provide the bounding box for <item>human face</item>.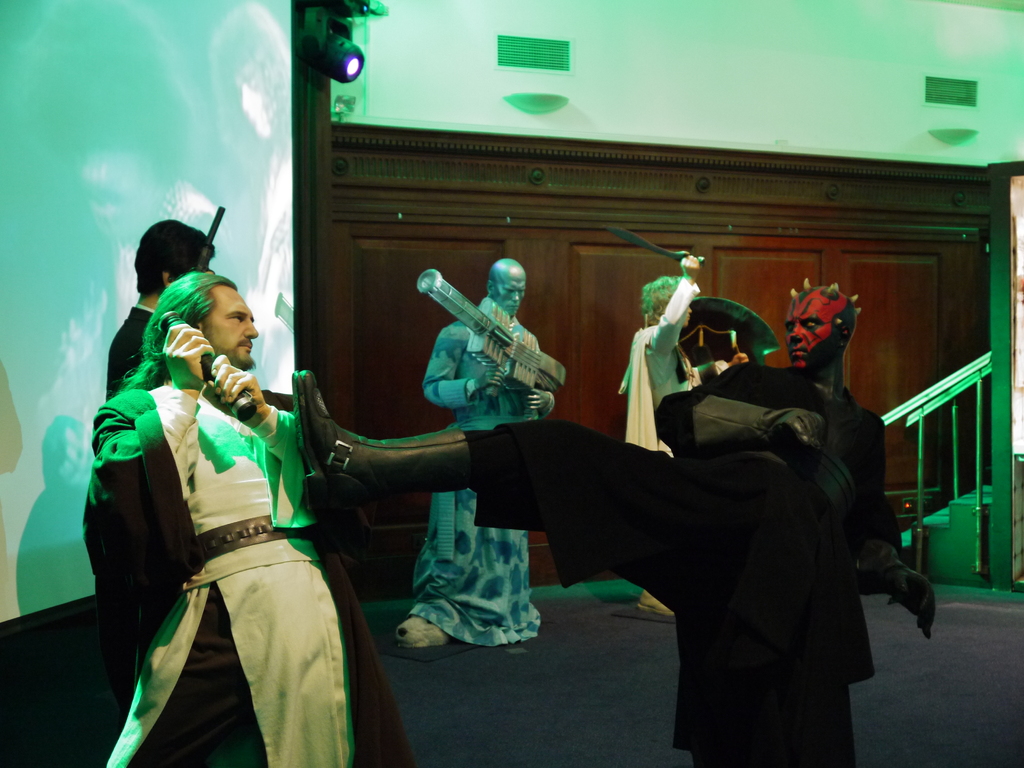
Rect(785, 299, 838, 371).
